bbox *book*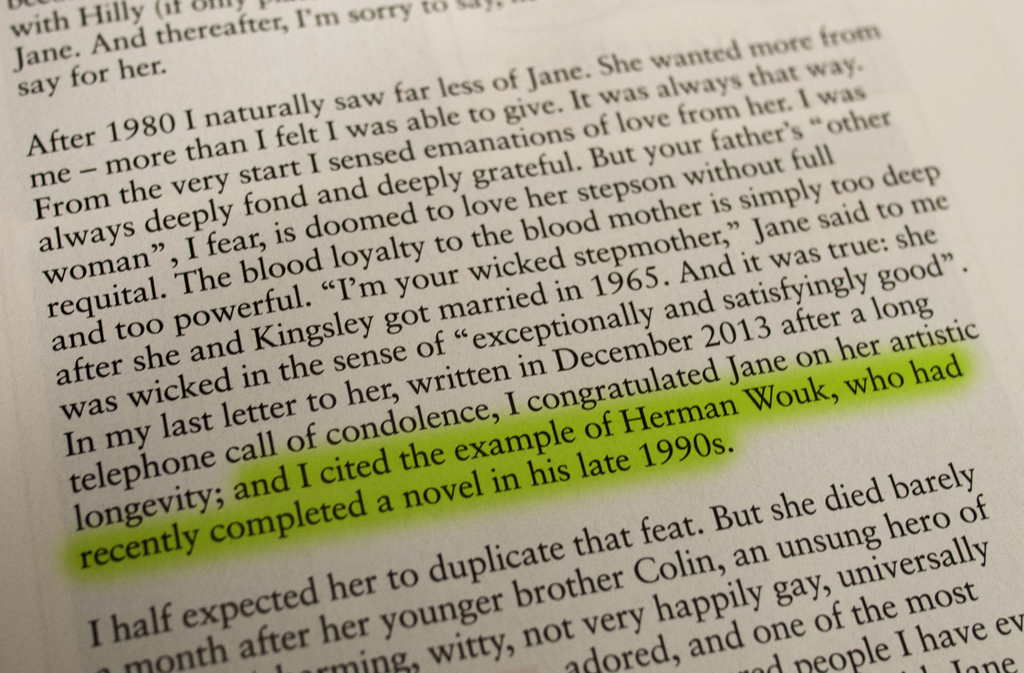
x1=0 y1=13 x2=1023 y2=664
